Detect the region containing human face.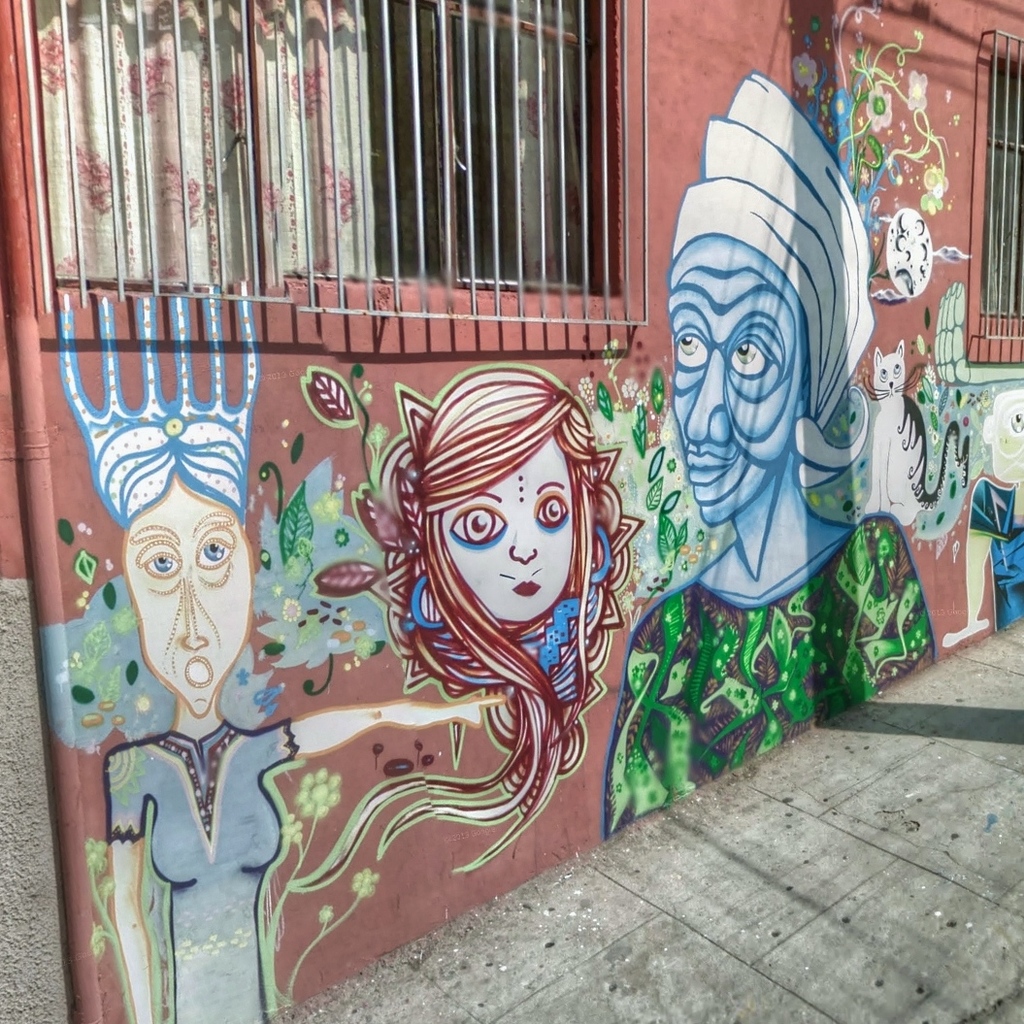
668,233,808,527.
